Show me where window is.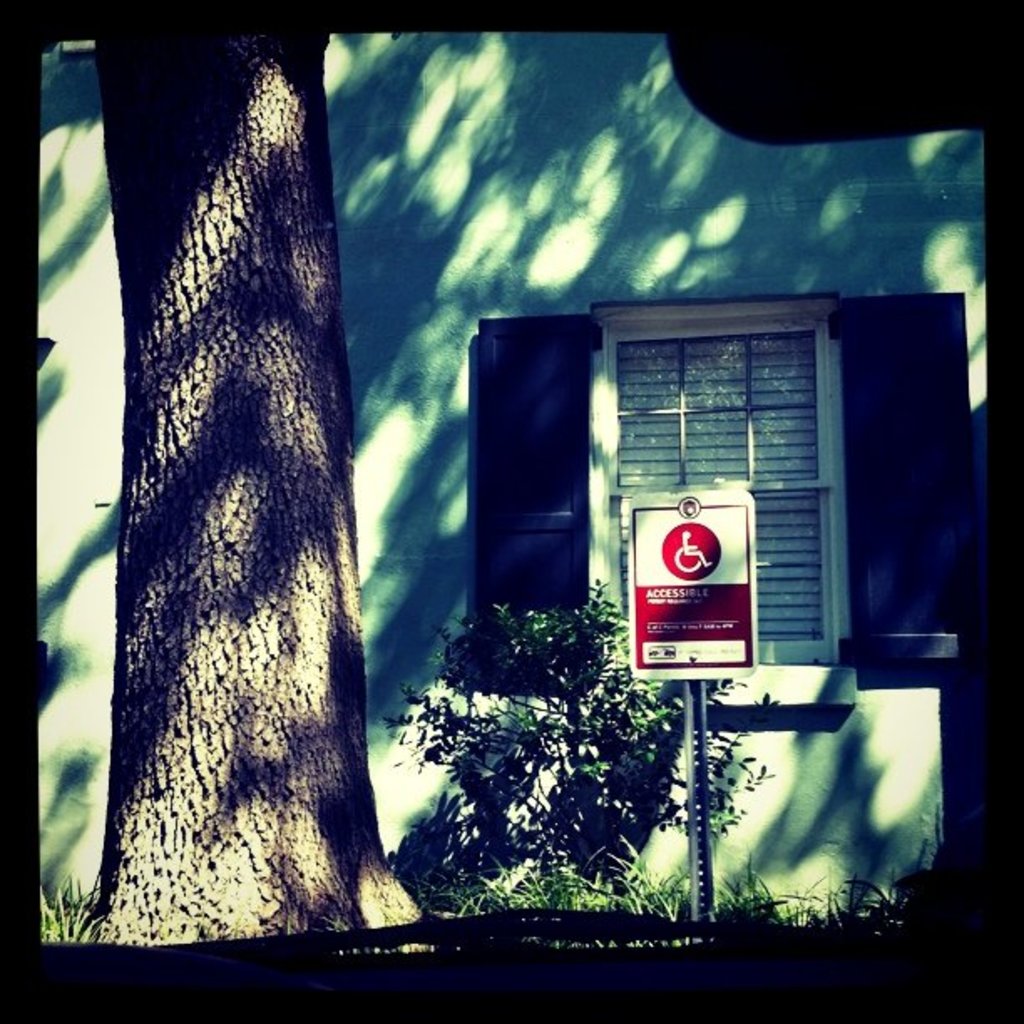
window is at (622,293,853,599).
